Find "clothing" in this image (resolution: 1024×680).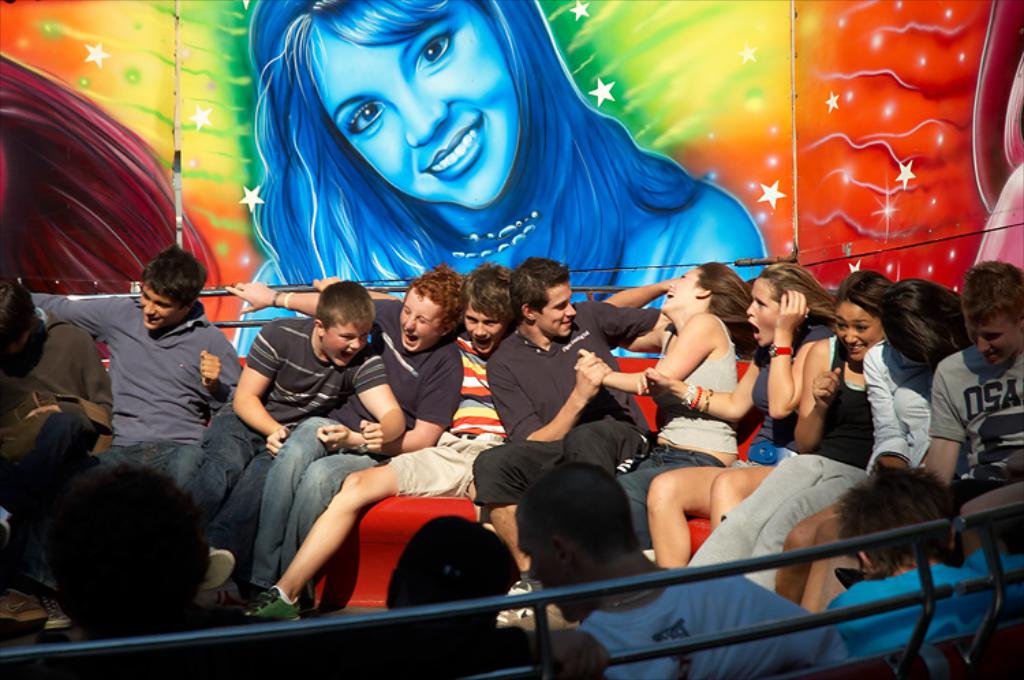
927/335/1023/541.
